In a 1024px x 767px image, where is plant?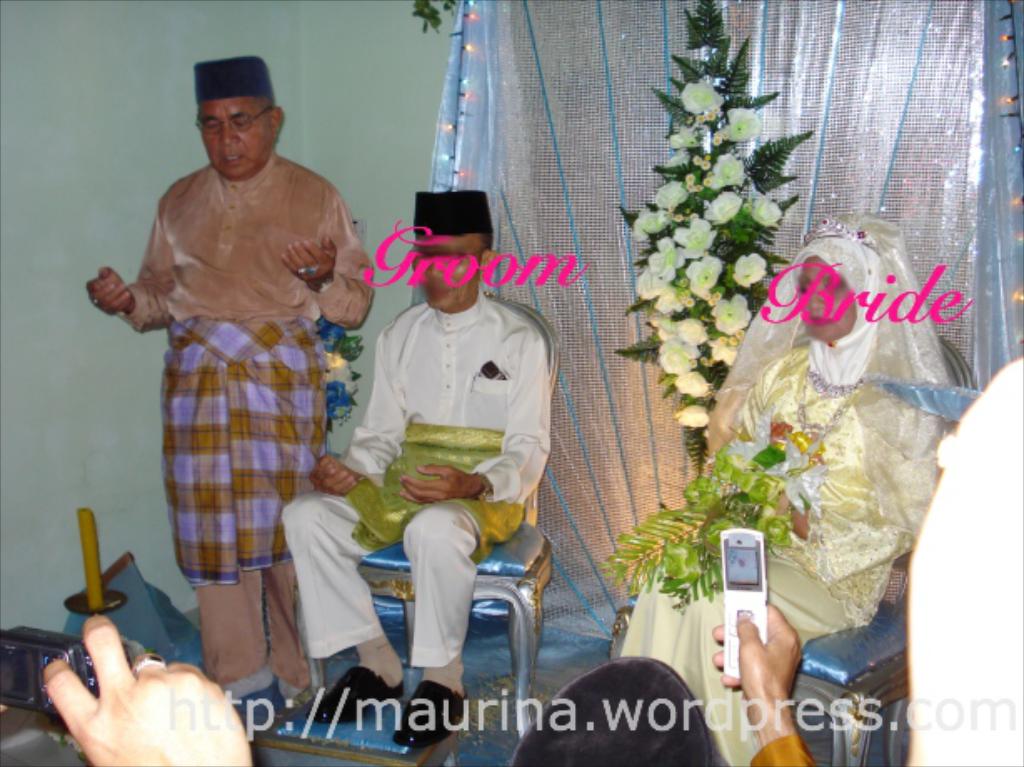
<box>605,0,812,479</box>.
